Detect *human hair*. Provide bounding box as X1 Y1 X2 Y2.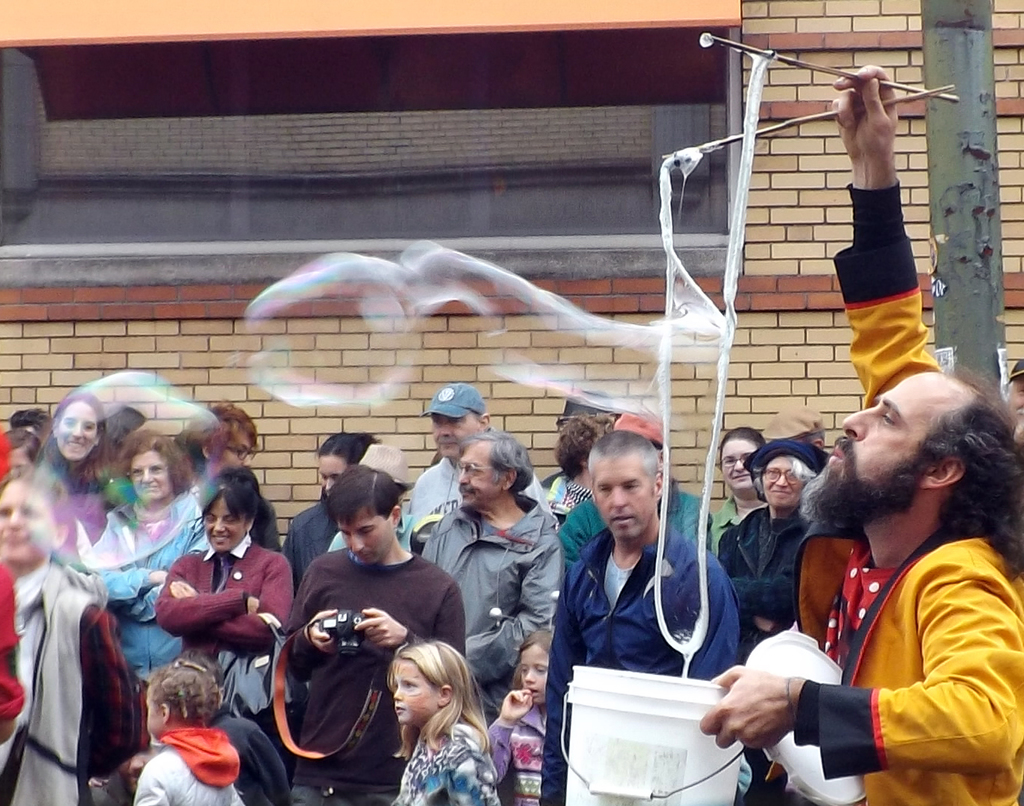
0 427 38 465.
